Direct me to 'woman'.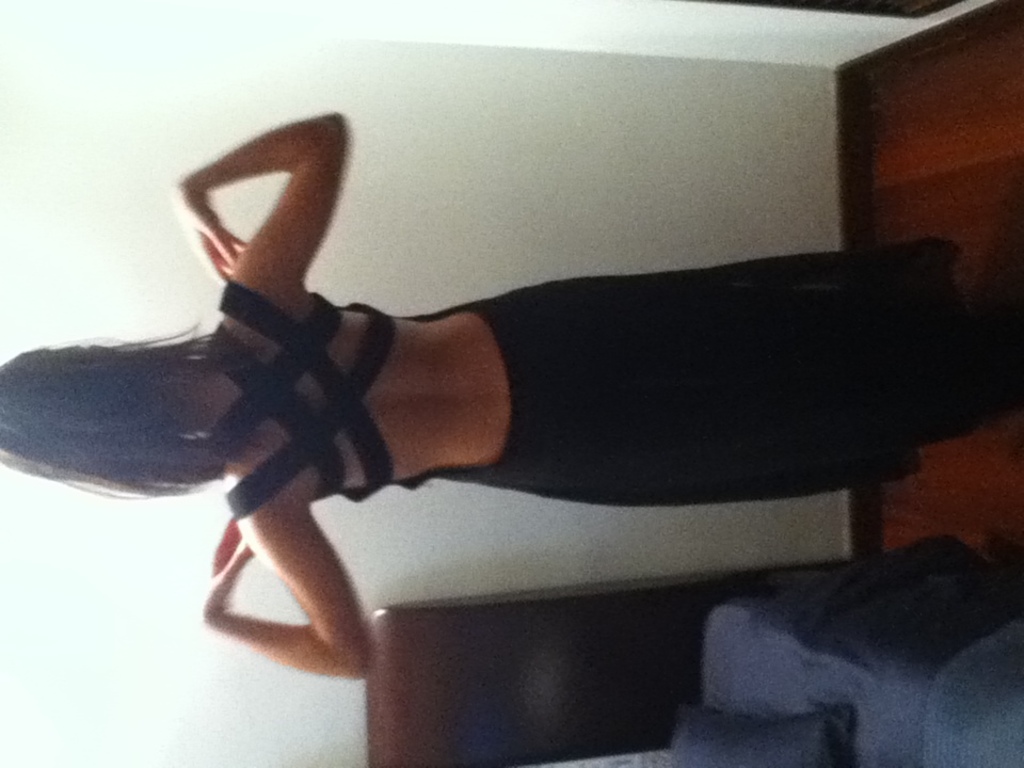
Direction: select_region(0, 112, 1009, 679).
